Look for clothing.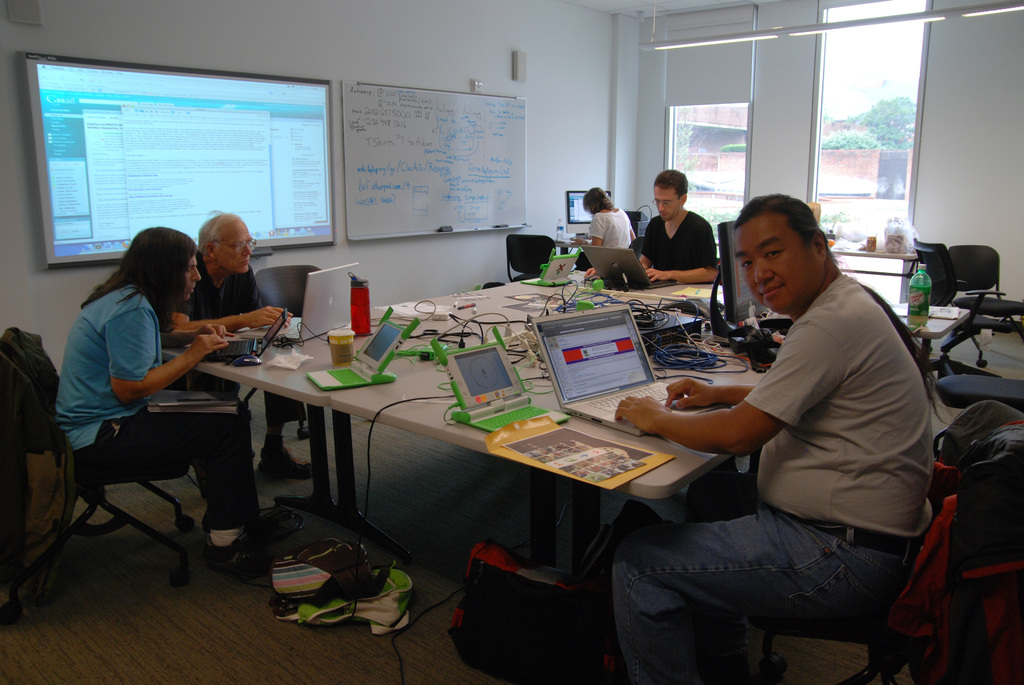
Found: box=[180, 252, 309, 425].
